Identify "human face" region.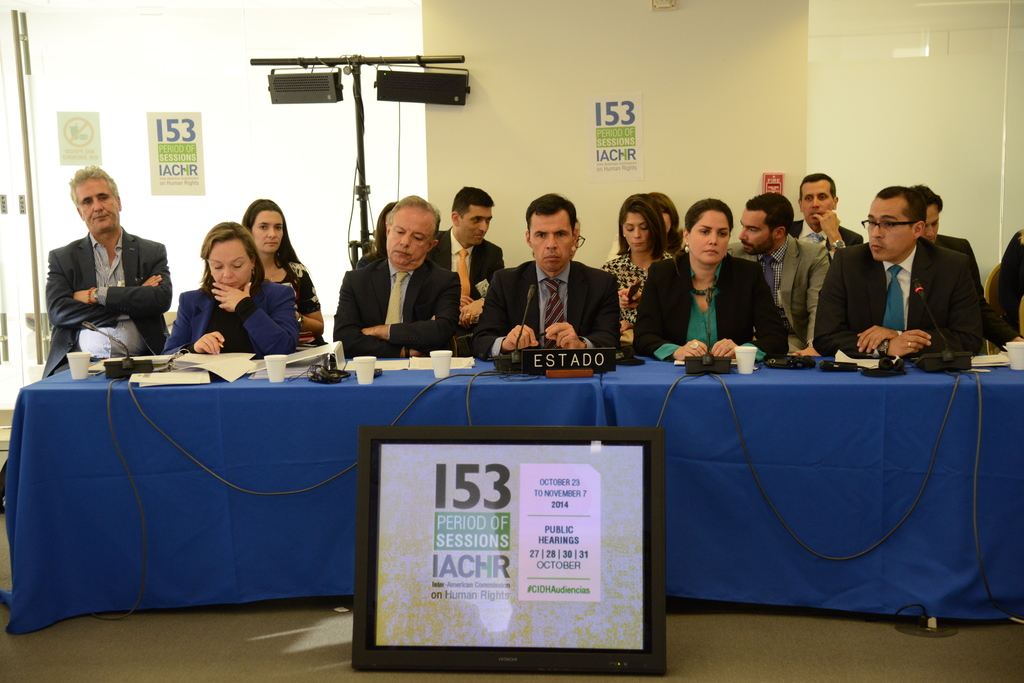
Region: [626,216,651,251].
